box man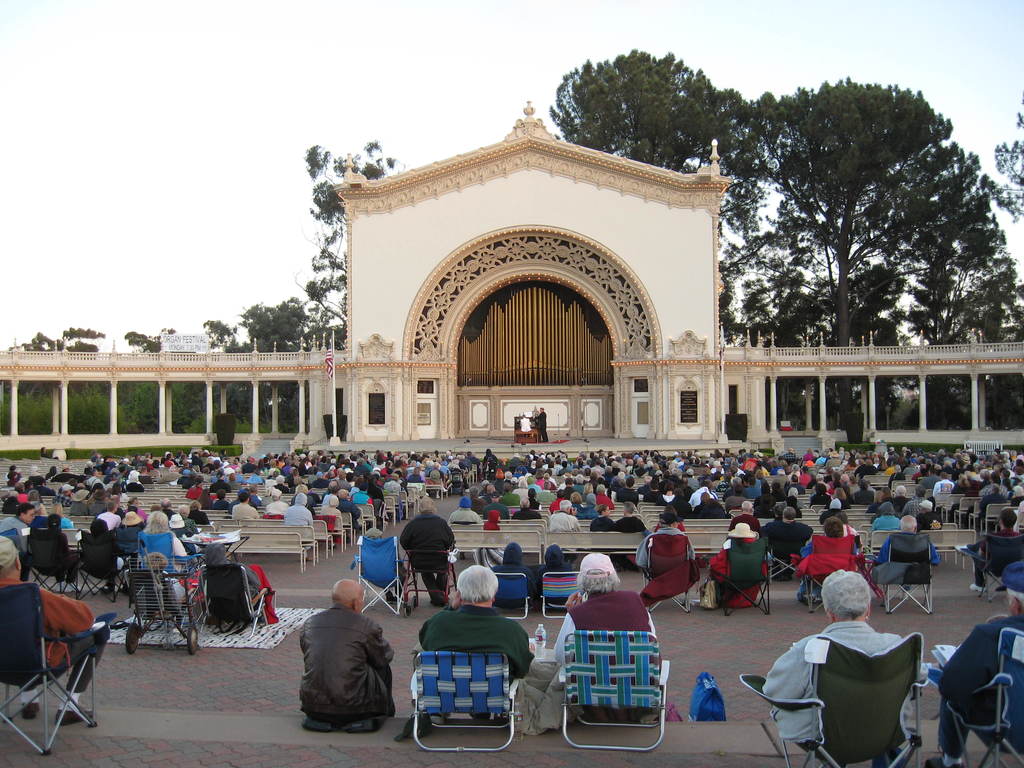
[x1=632, y1=512, x2=700, y2=573]
